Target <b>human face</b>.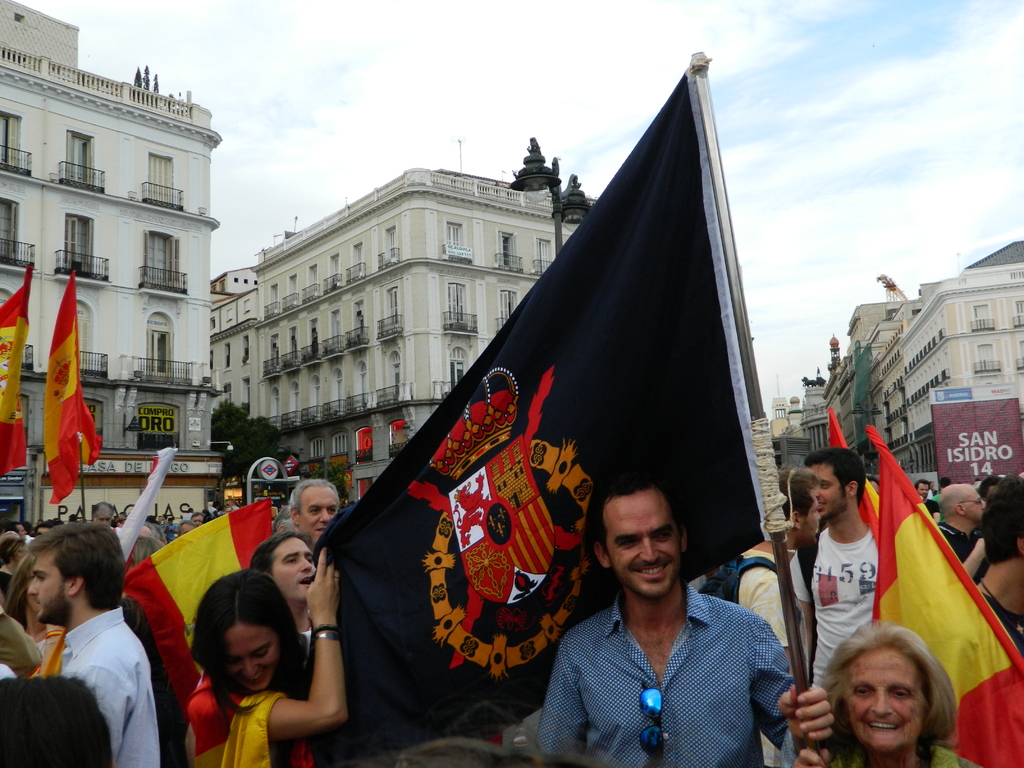
Target region: locate(845, 646, 925, 749).
